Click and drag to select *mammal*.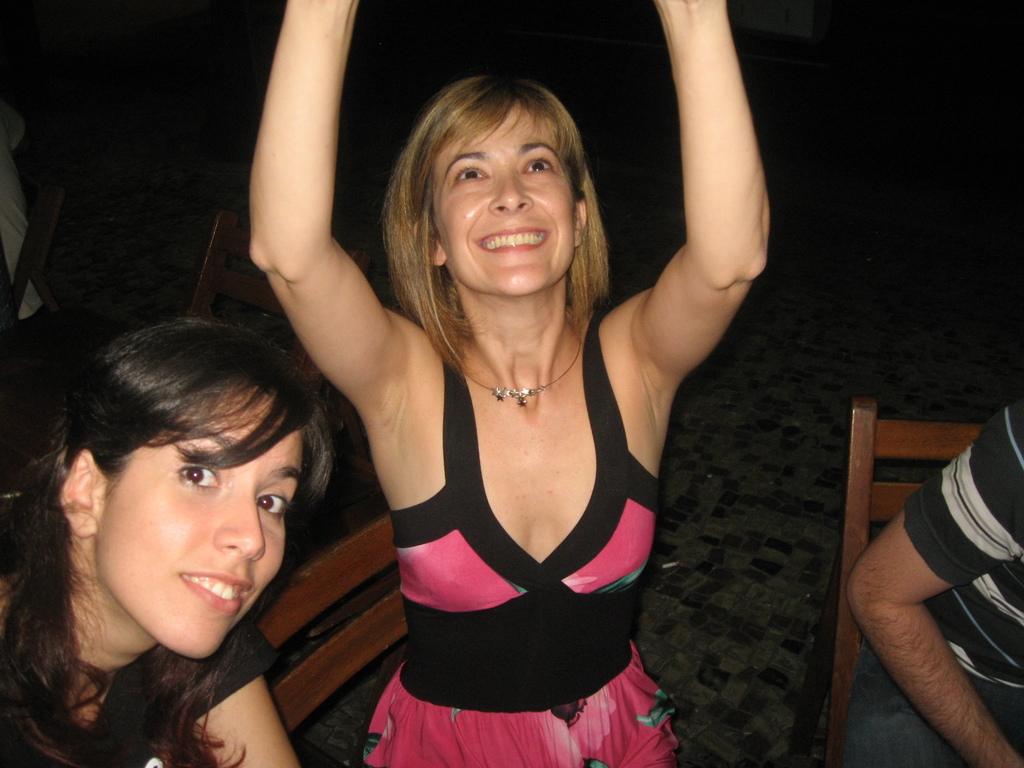
Selection: bbox(249, 0, 772, 767).
